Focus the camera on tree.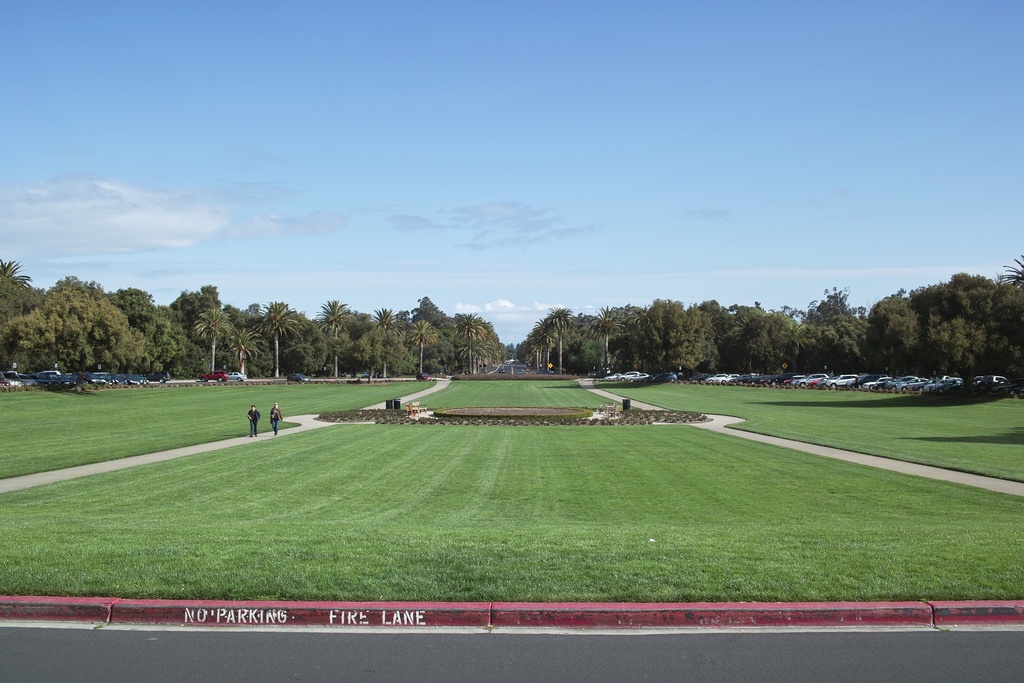
Focus region: (719, 309, 803, 374).
